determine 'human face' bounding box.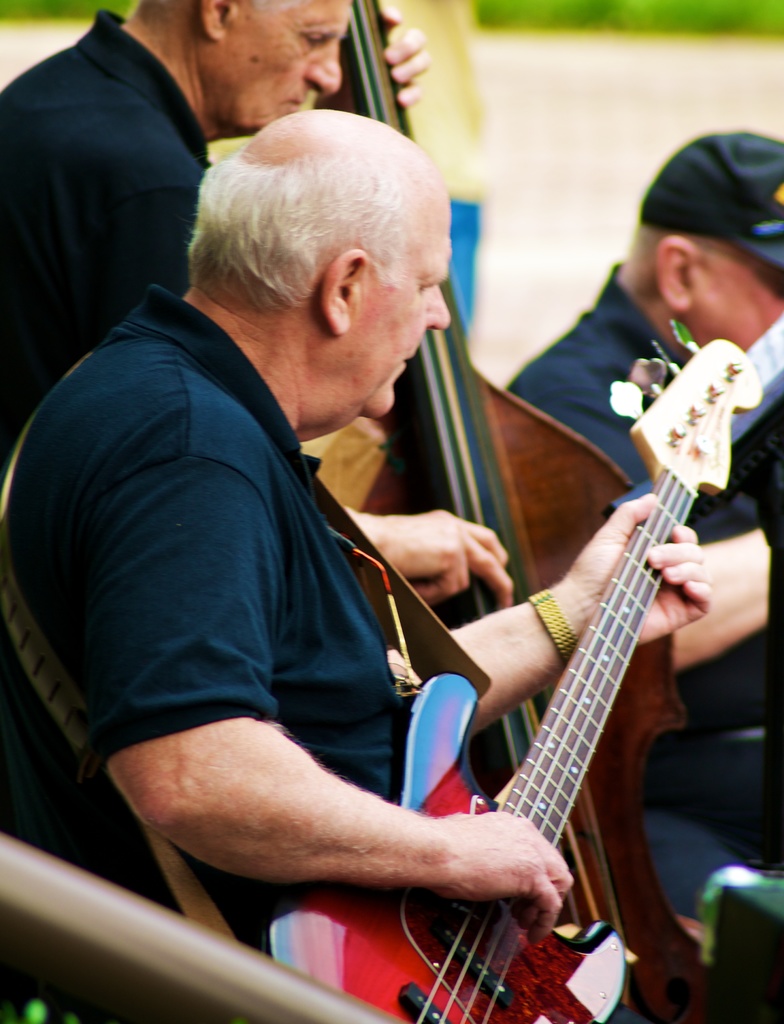
Determined: [x1=206, y1=0, x2=346, y2=139].
